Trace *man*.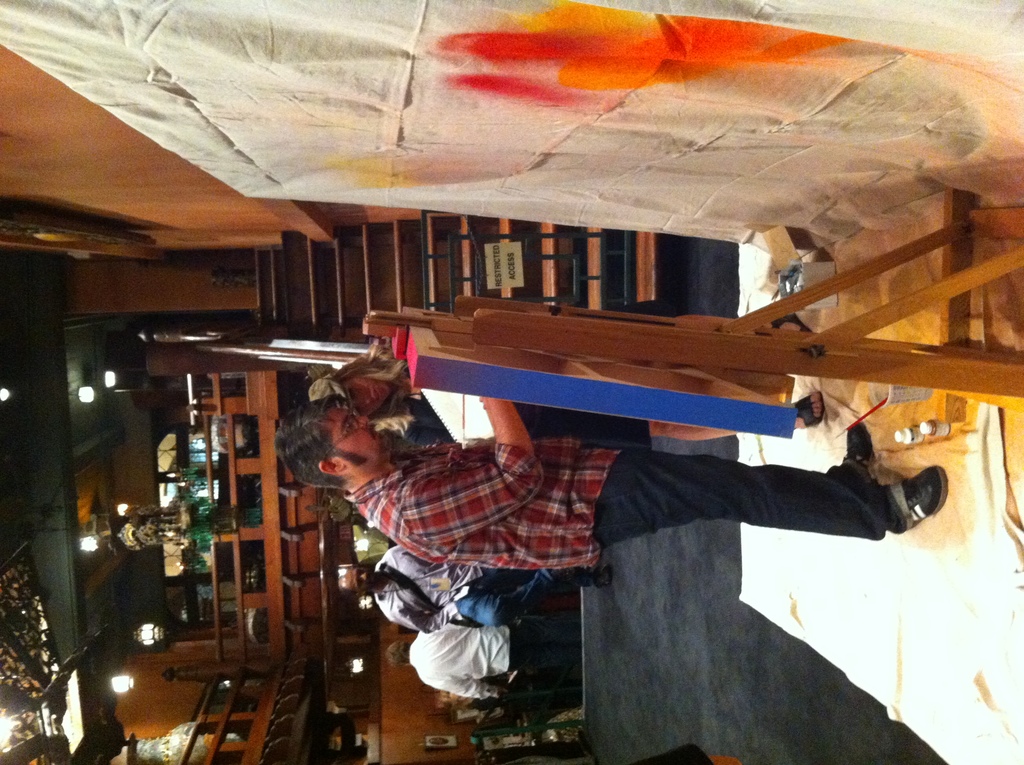
Traced to pyautogui.locateOnScreen(332, 549, 611, 634).
